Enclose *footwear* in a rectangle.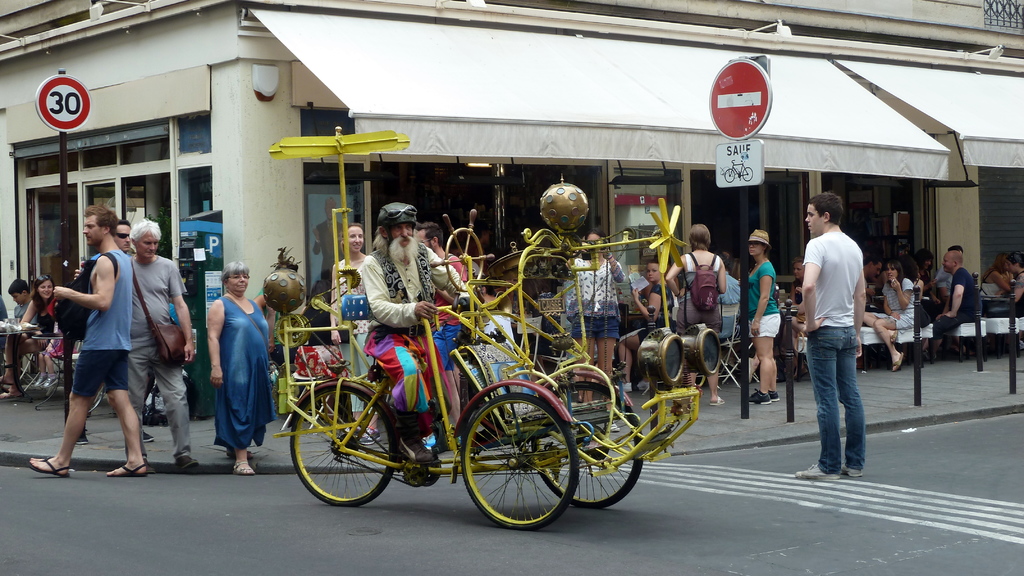
locate(638, 379, 650, 389).
